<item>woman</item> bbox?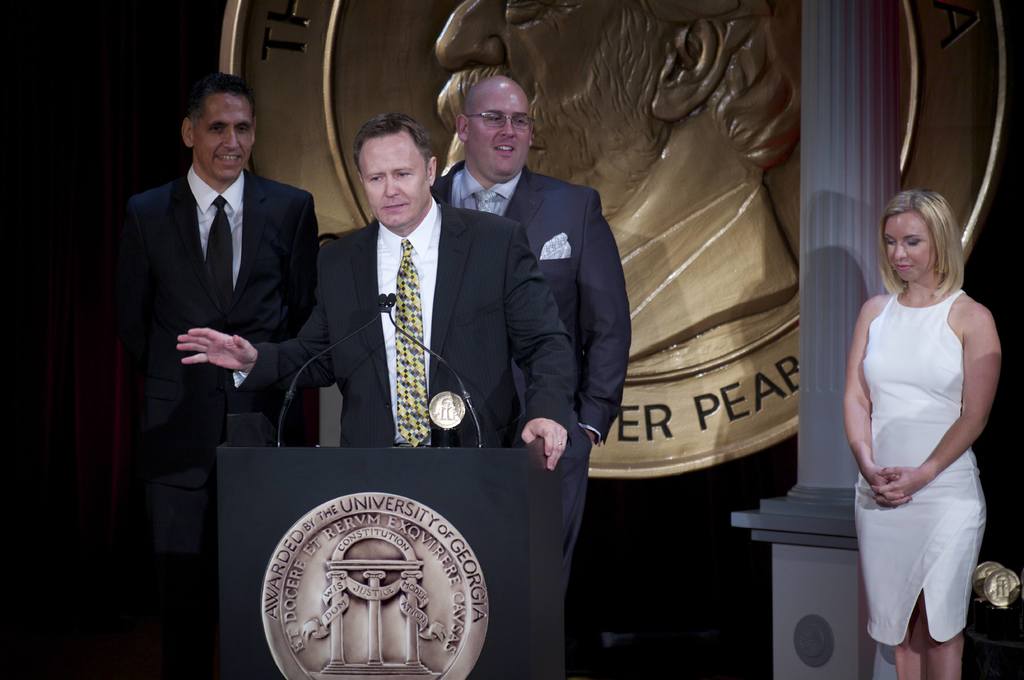
rect(845, 132, 998, 679)
